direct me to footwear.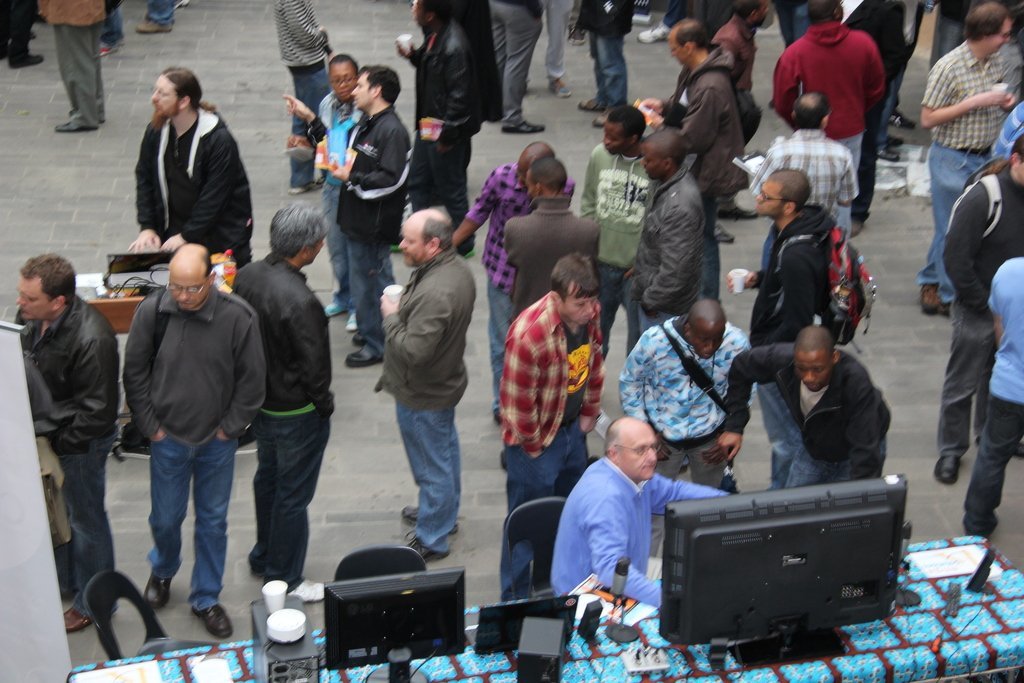
Direction: bbox(416, 528, 443, 565).
